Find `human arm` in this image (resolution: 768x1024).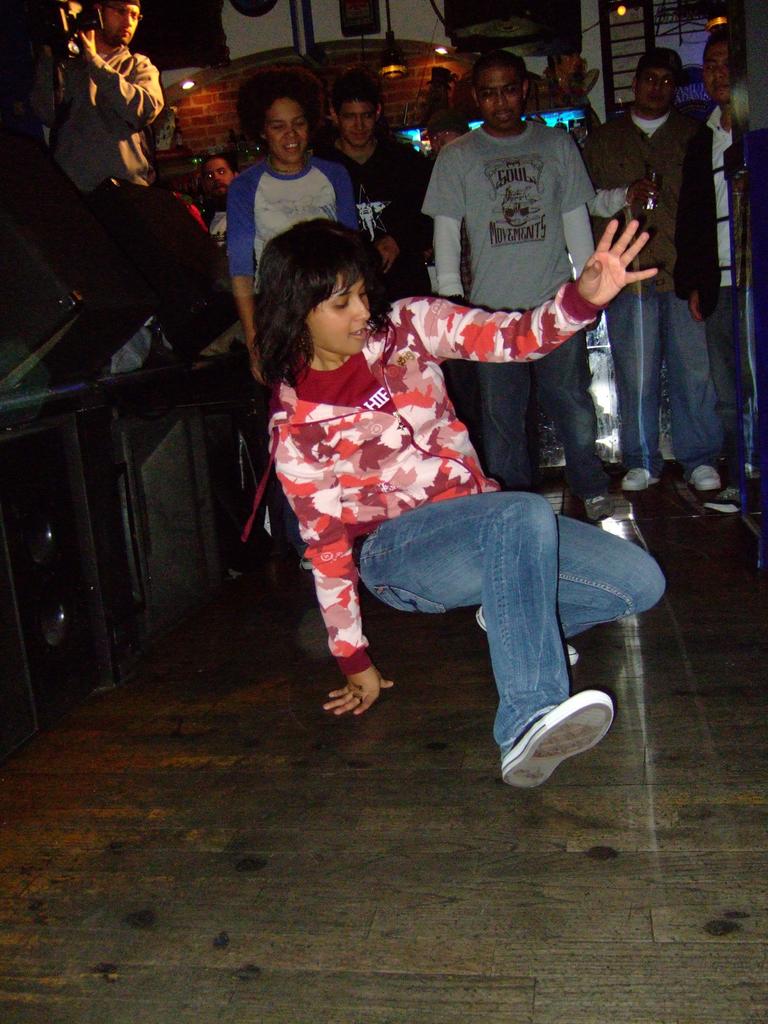
<bbox>719, 137, 756, 195</bbox>.
